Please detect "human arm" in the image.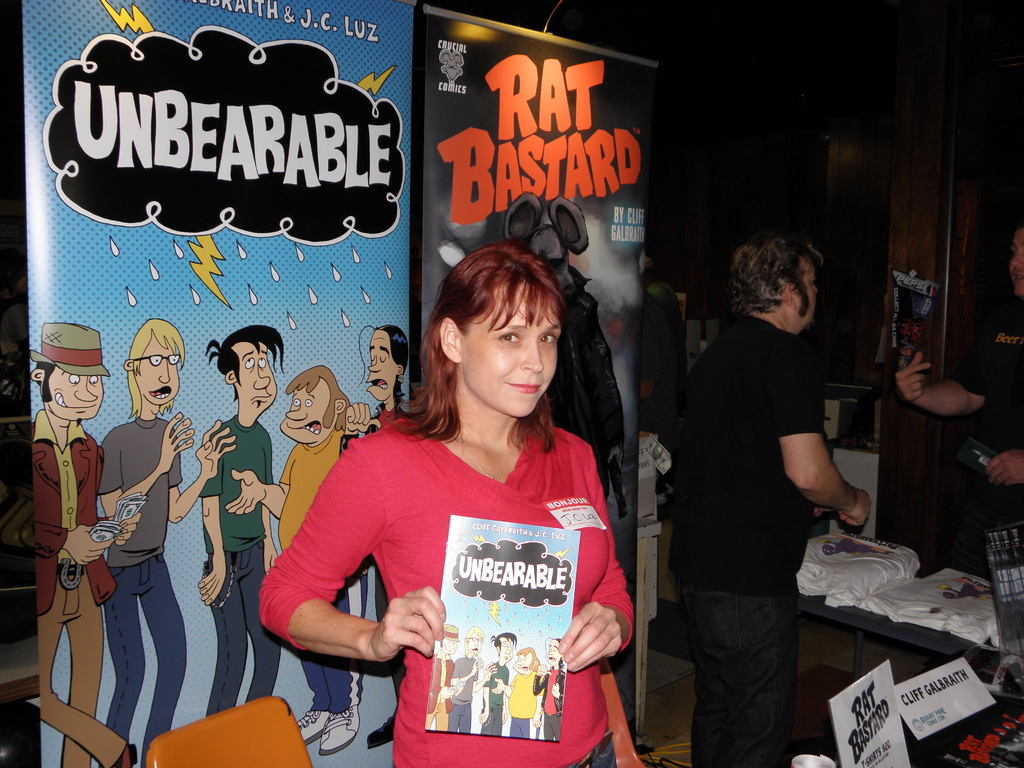
region(163, 420, 238, 527).
